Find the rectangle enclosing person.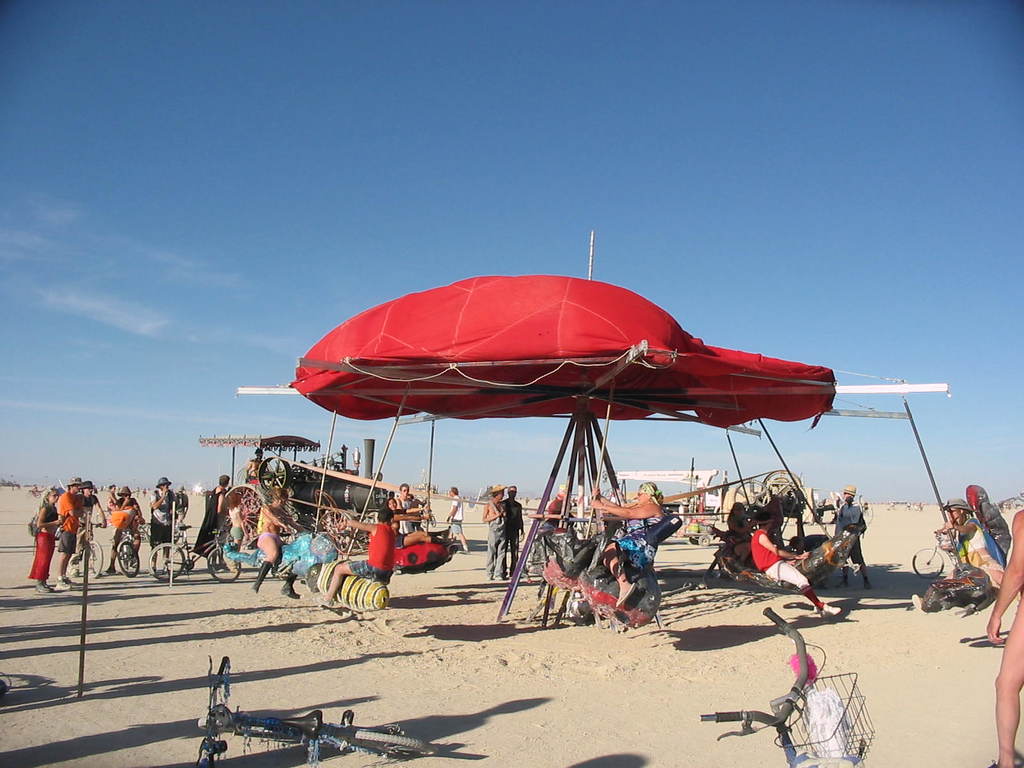
<bbox>55, 473, 87, 589</bbox>.
